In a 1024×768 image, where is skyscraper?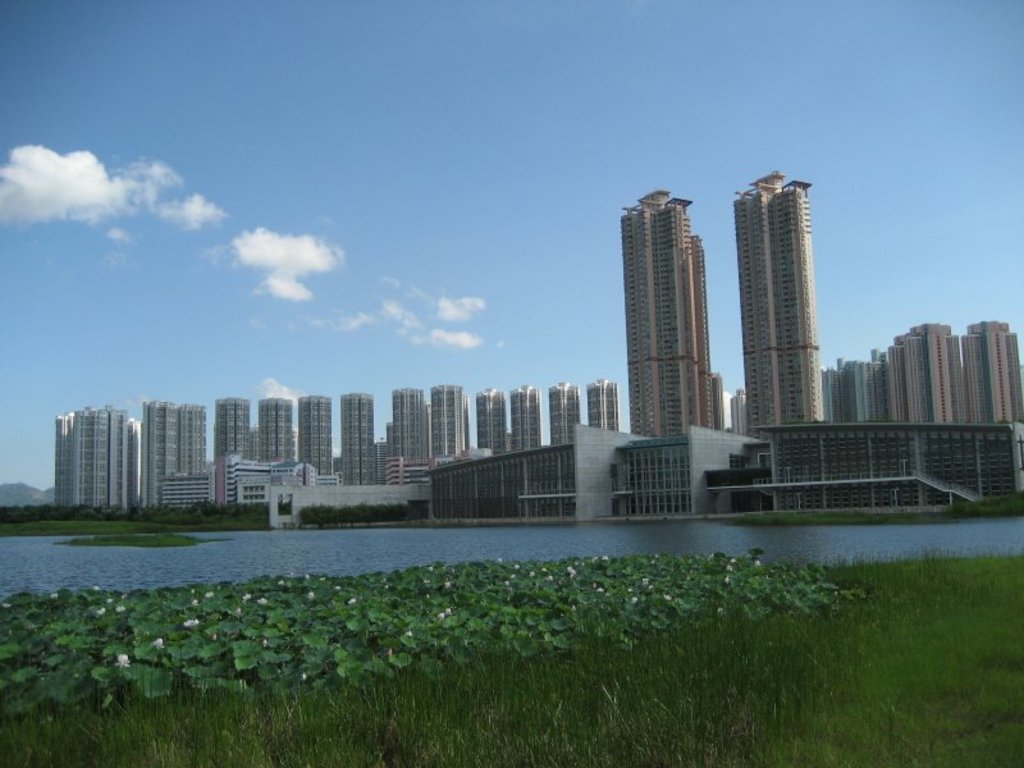
430,378,475,468.
